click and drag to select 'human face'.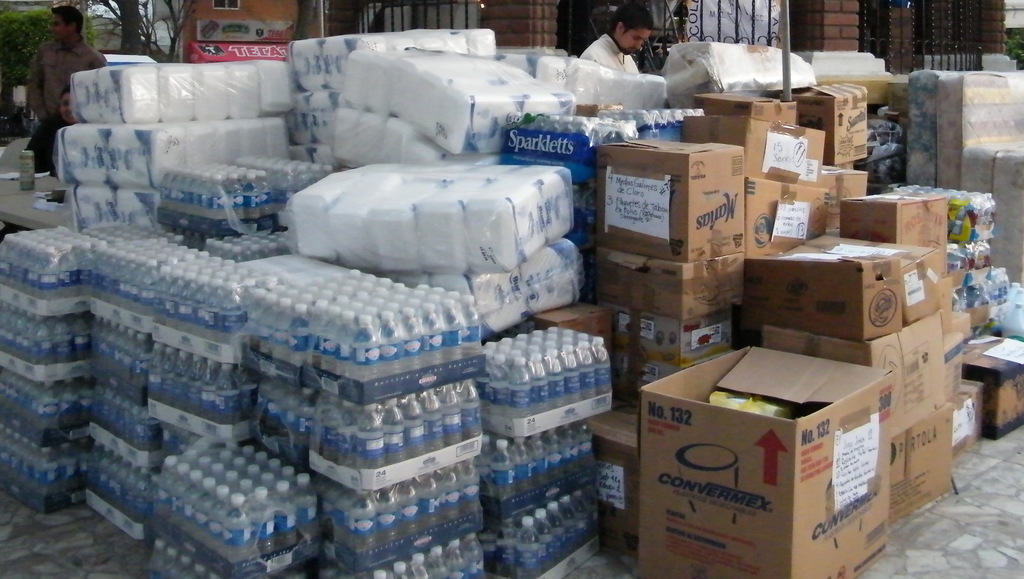
Selection: 620:28:650:56.
